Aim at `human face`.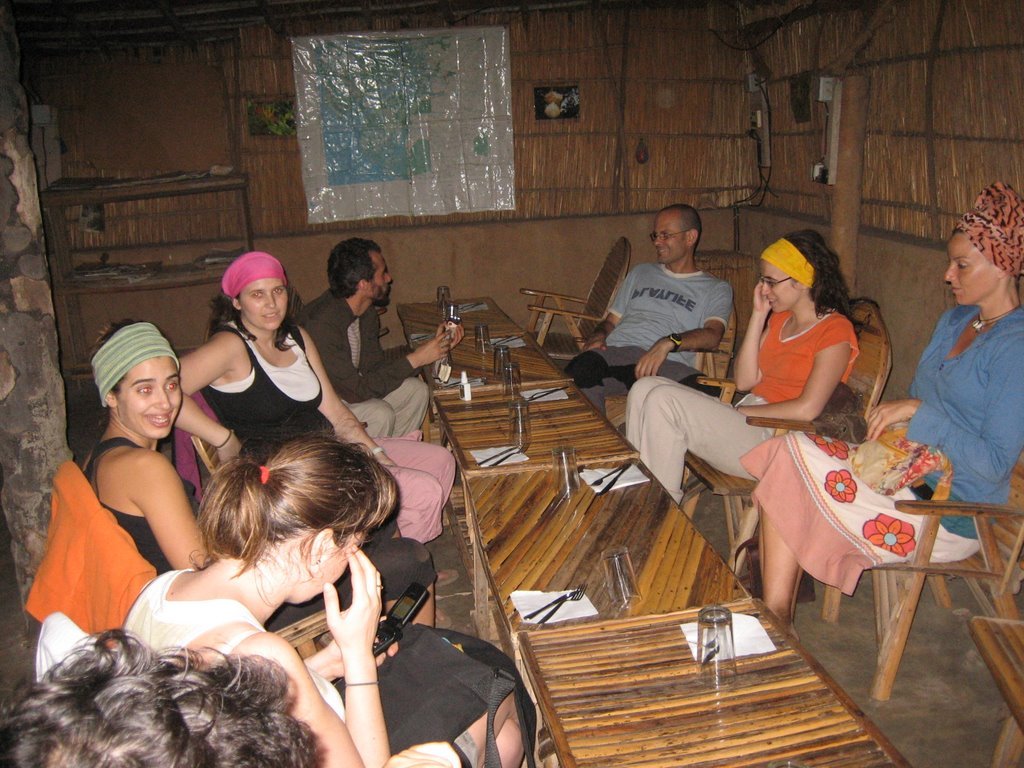
Aimed at box(936, 222, 997, 309).
